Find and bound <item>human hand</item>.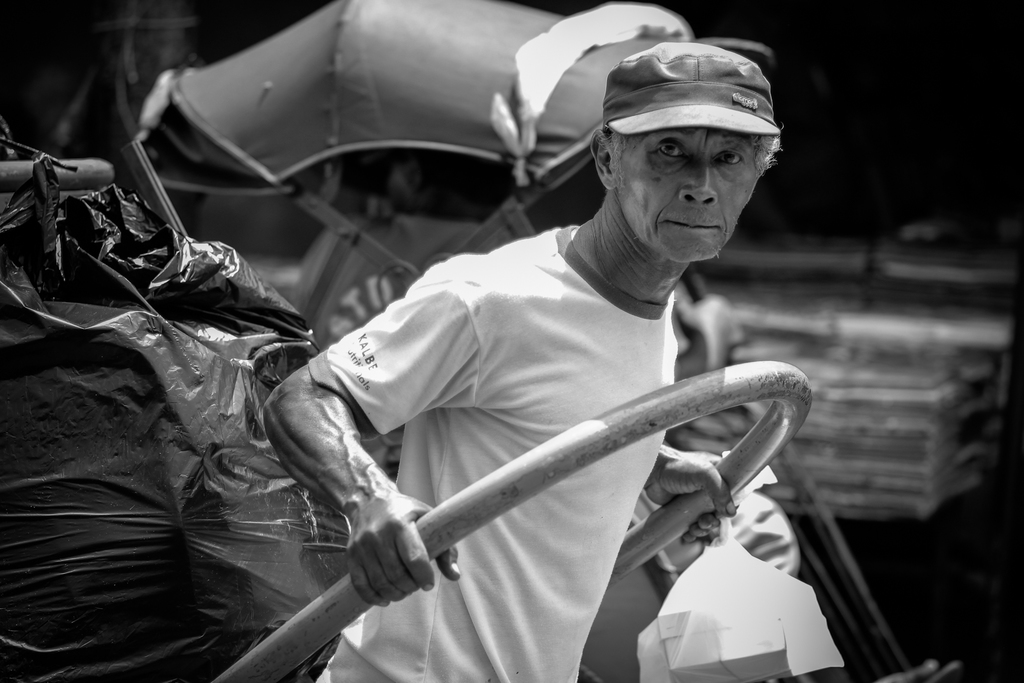
Bound: [877, 659, 963, 682].
